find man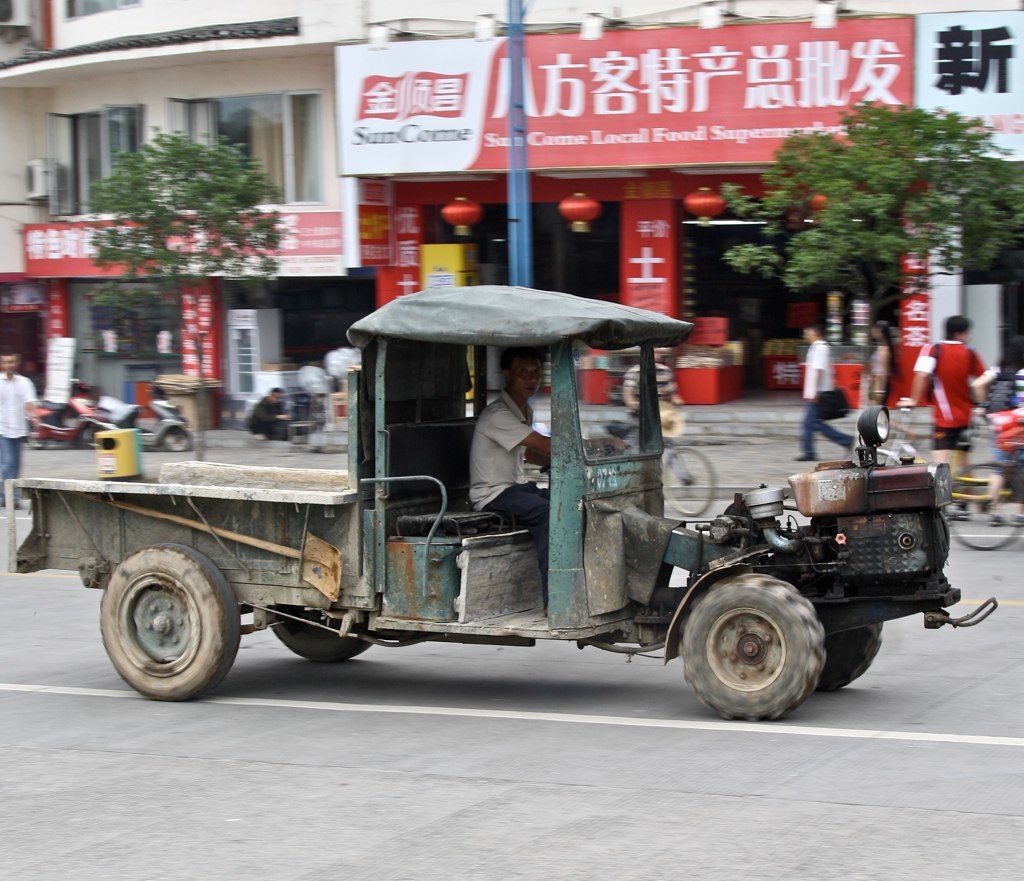
(243, 384, 295, 439)
